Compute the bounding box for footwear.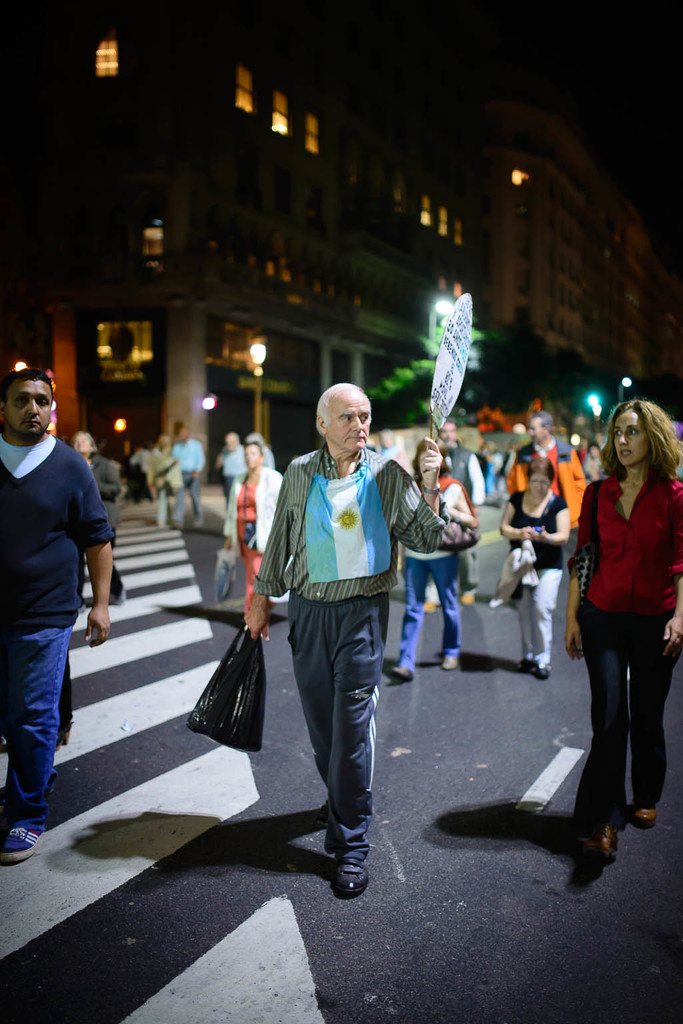
(387, 666, 418, 683).
